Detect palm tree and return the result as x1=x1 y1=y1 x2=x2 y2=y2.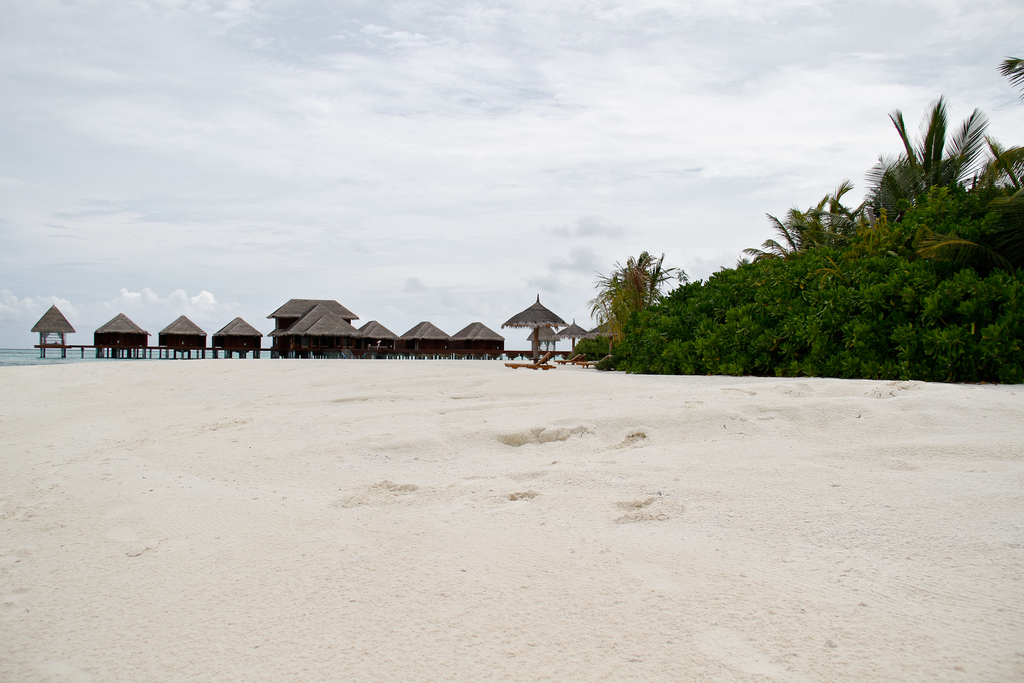
x1=590 y1=243 x2=668 y2=349.
